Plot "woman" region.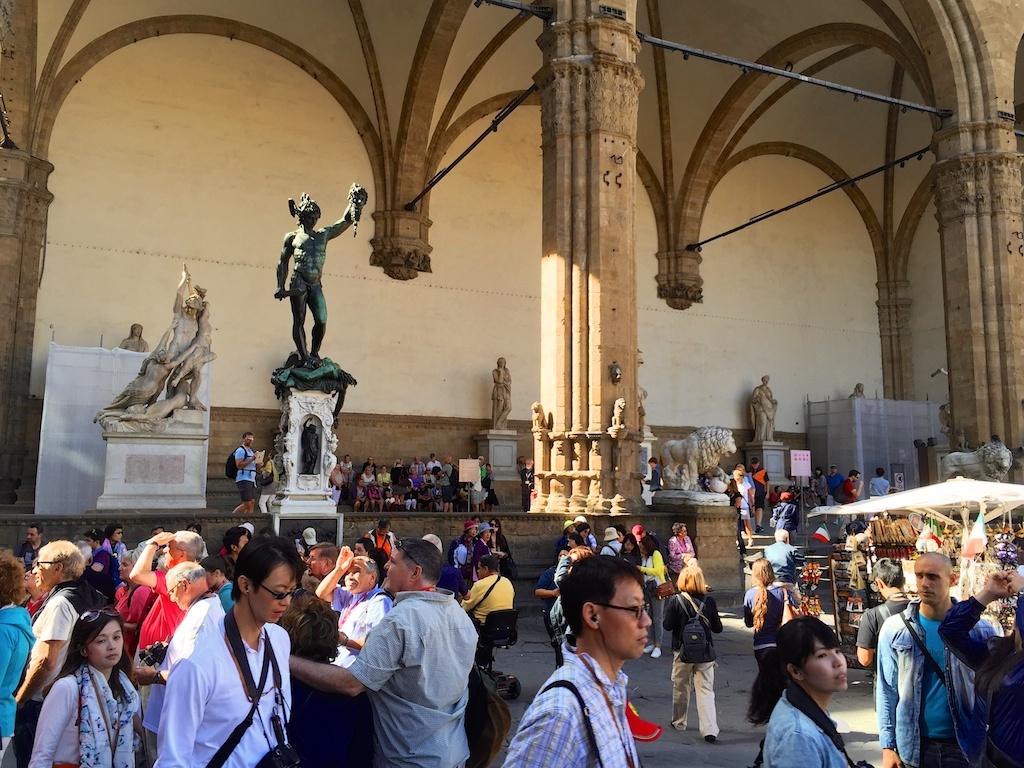
Plotted at <region>274, 596, 373, 767</region>.
